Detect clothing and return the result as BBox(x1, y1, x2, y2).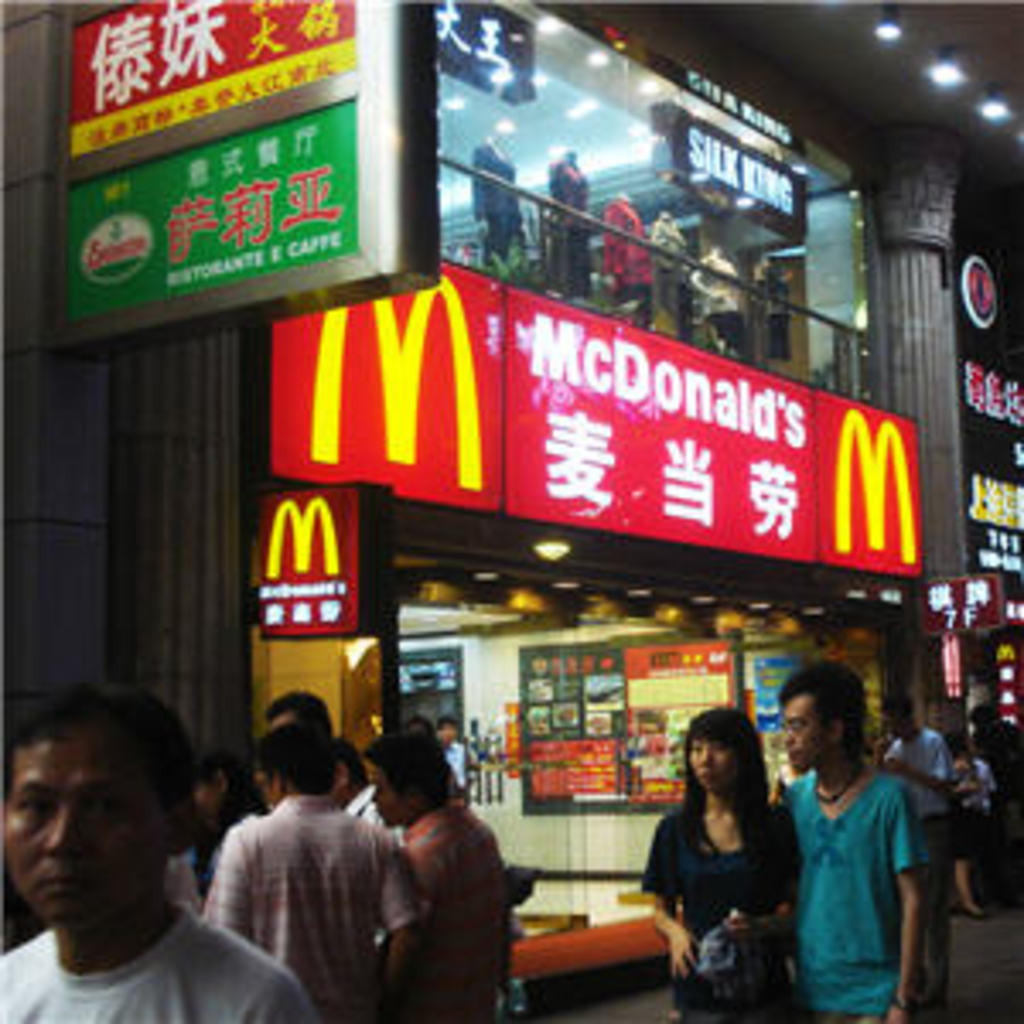
BBox(795, 727, 949, 1017).
